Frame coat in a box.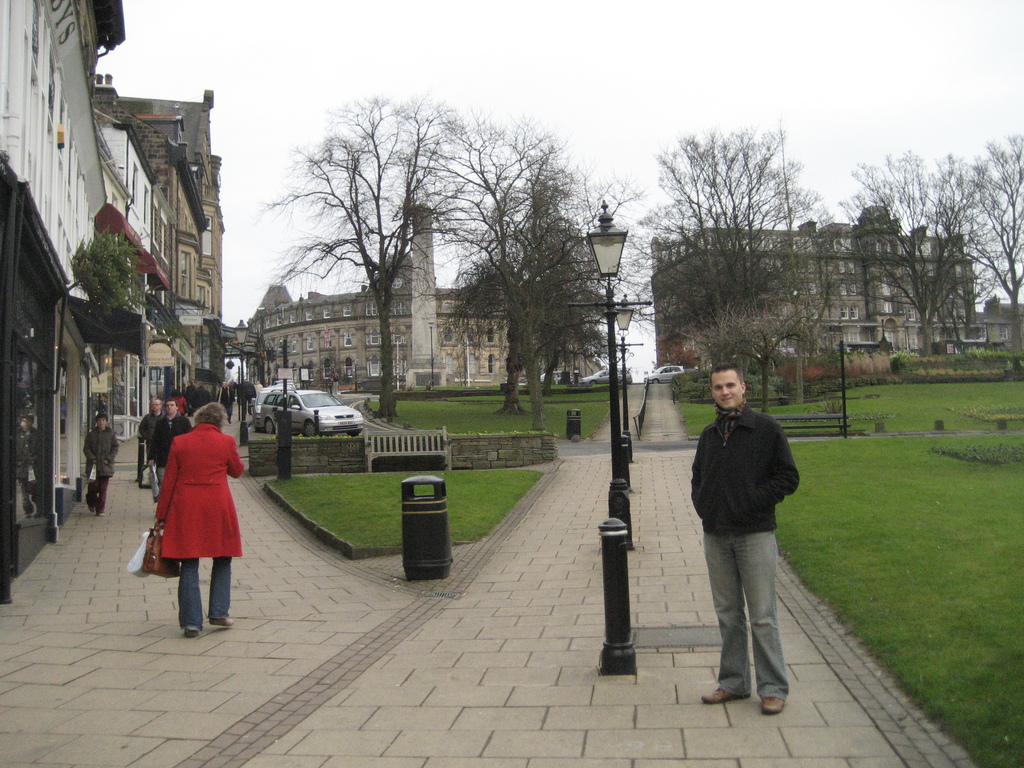
(x1=149, y1=404, x2=191, y2=467).
